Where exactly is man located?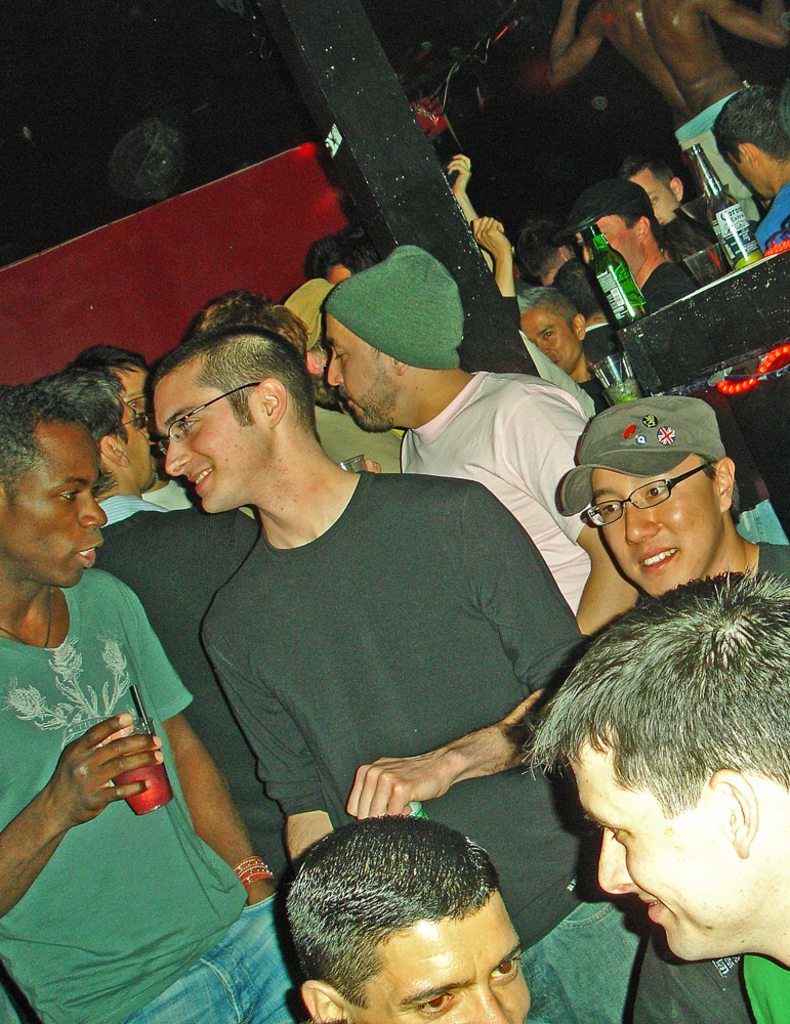
Its bounding box is detection(634, 151, 705, 254).
